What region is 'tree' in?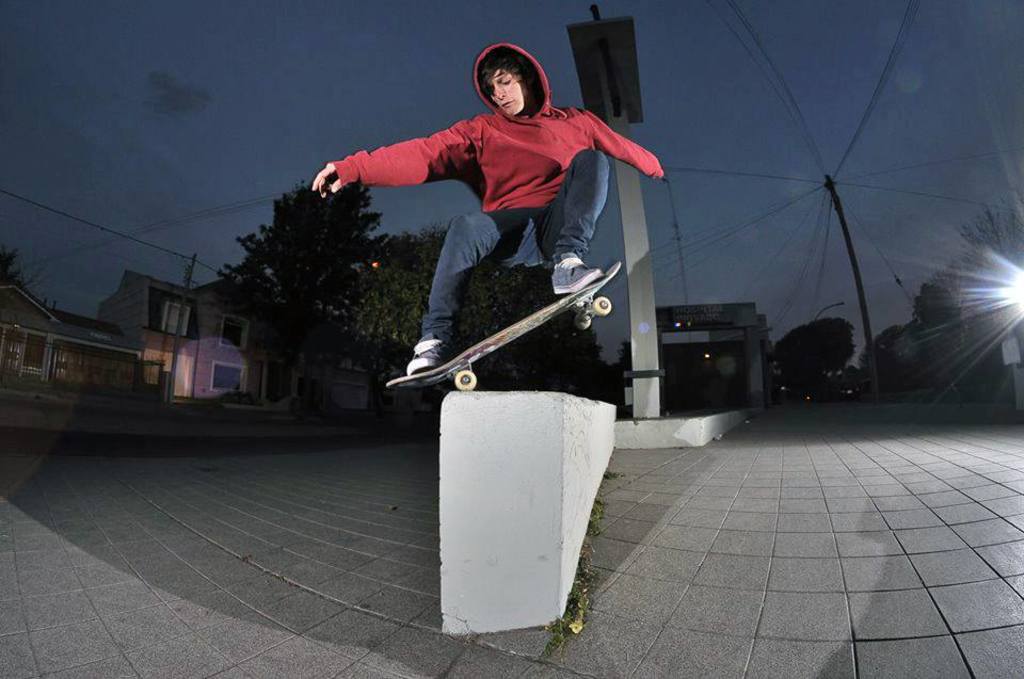
210, 176, 386, 397.
